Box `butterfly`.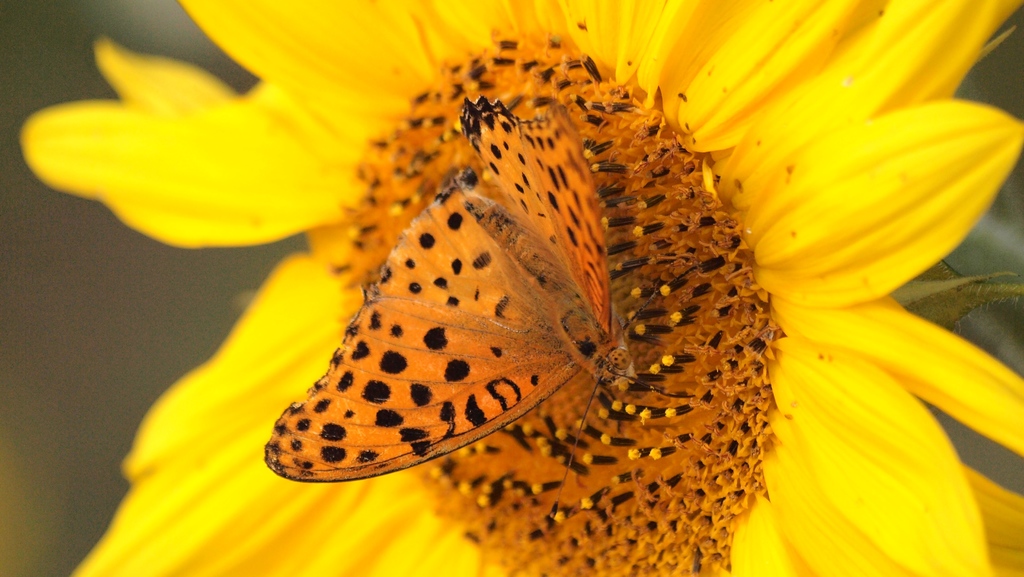
left=246, top=130, right=706, bottom=503.
